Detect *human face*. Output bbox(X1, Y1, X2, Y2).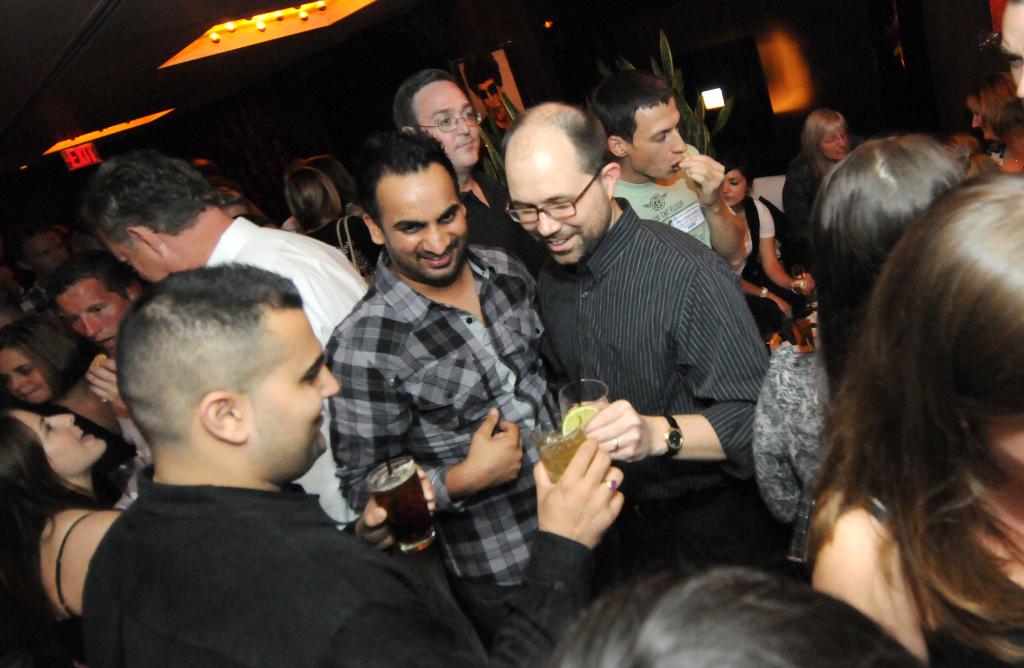
bbox(476, 81, 506, 113).
